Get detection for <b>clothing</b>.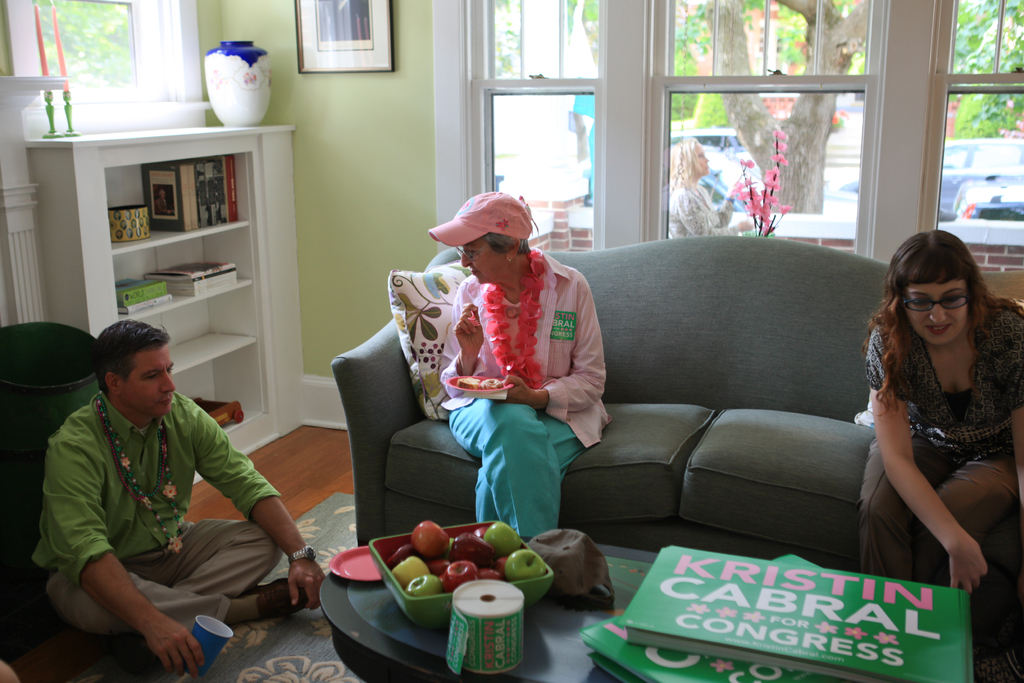
Detection: x1=667 y1=184 x2=738 y2=239.
